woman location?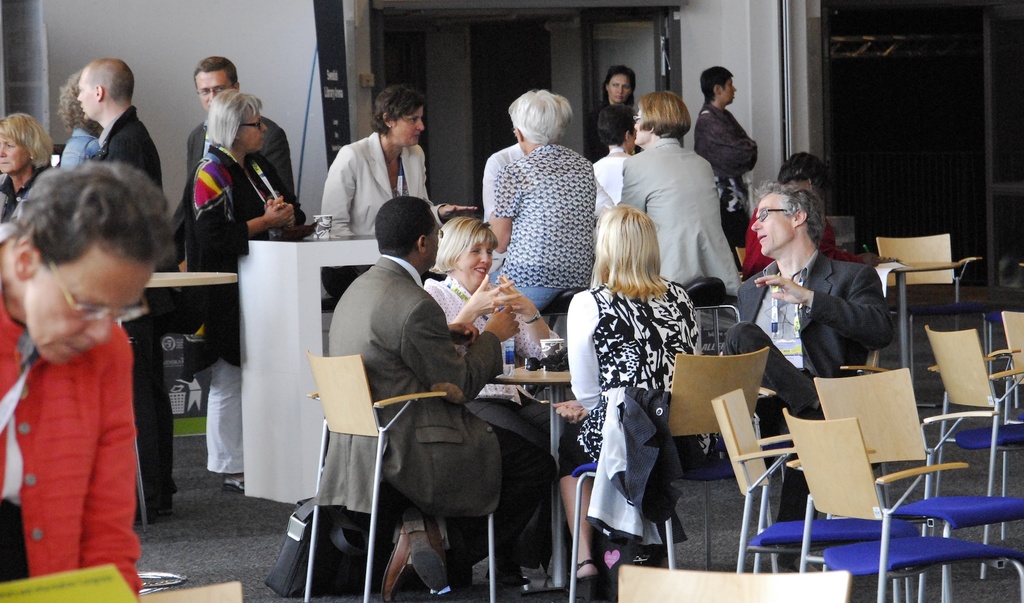
317:84:476:304
